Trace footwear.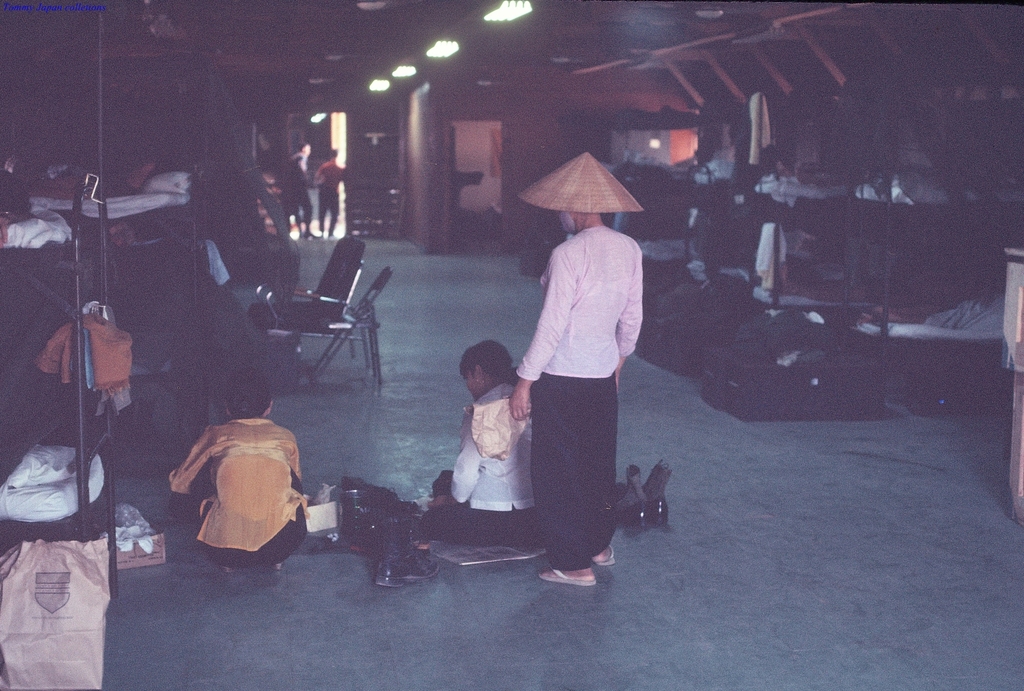
Traced to (x1=372, y1=536, x2=446, y2=591).
